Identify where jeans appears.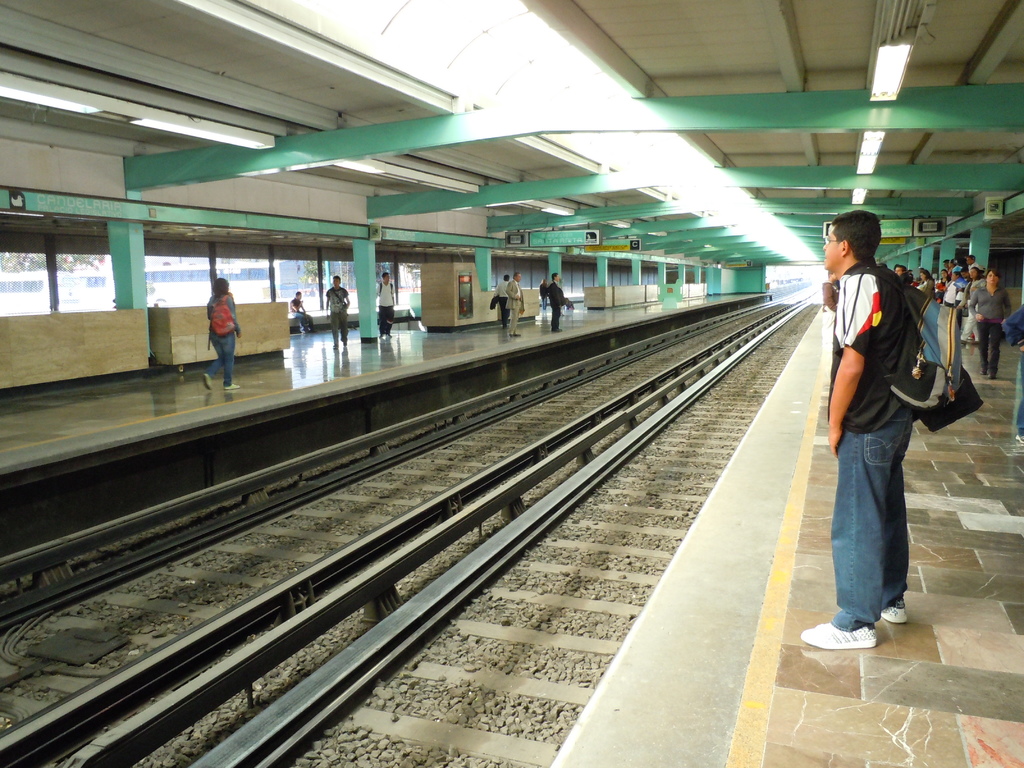
Appears at <region>829, 392, 940, 653</region>.
